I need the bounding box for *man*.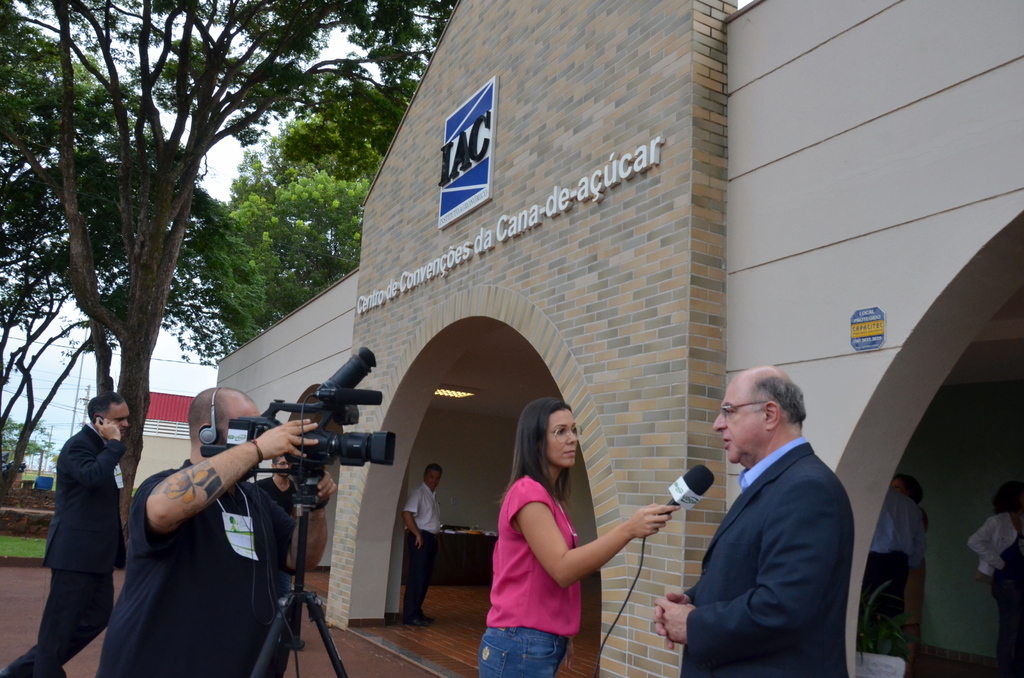
Here it is: pyautogui.locateOnScreen(0, 397, 134, 677).
